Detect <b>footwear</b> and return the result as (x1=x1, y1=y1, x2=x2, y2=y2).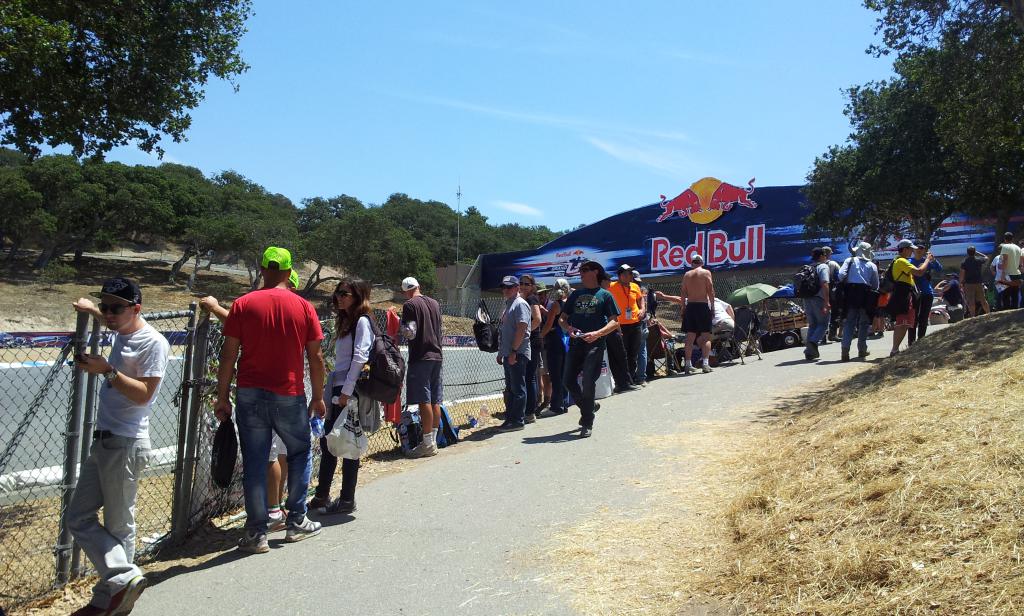
(x1=495, y1=423, x2=525, y2=432).
